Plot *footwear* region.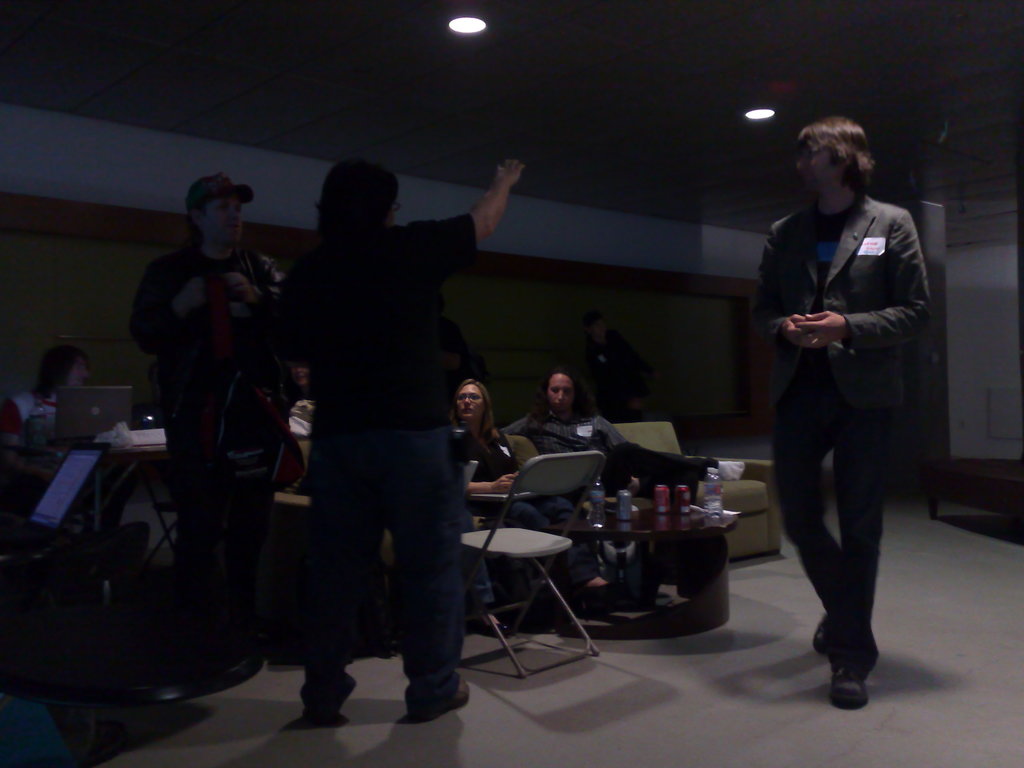
Plotted at bbox(815, 609, 828, 657).
